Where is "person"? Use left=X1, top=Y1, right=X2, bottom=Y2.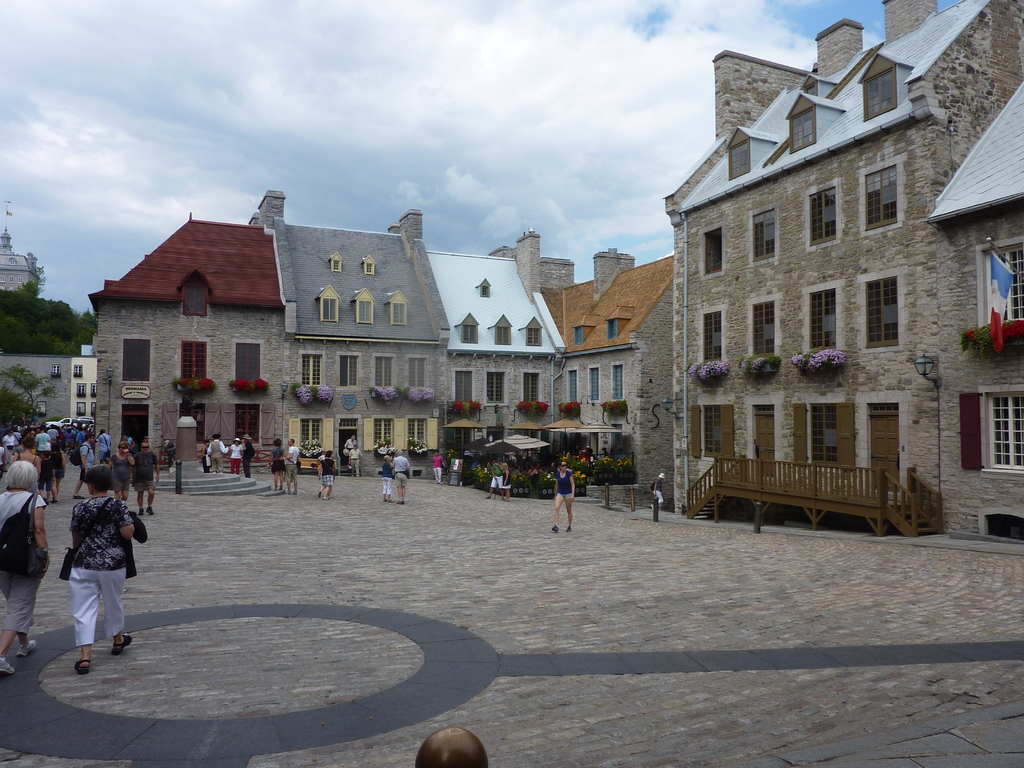
left=548, top=458, right=576, bottom=534.
